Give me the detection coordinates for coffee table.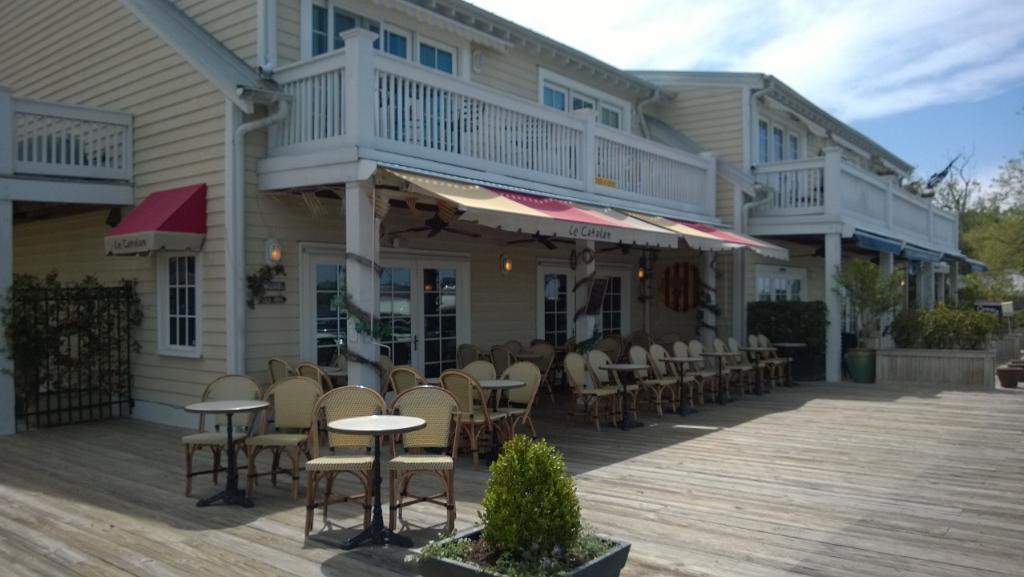
<bbox>427, 373, 522, 385</bbox>.
